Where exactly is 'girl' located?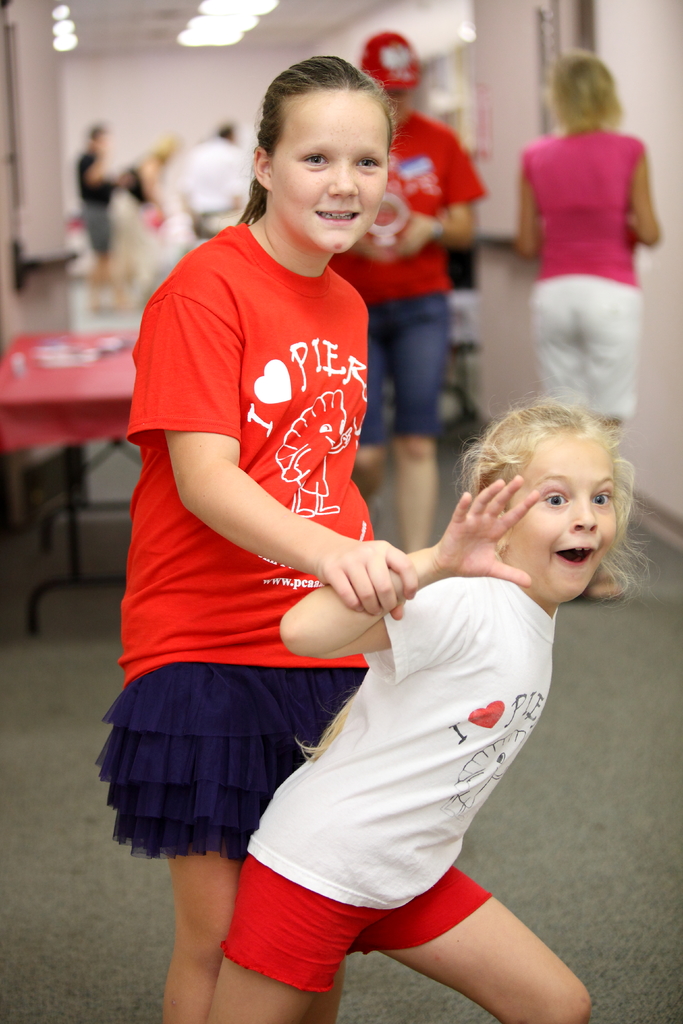
Its bounding box is region(205, 389, 654, 1023).
